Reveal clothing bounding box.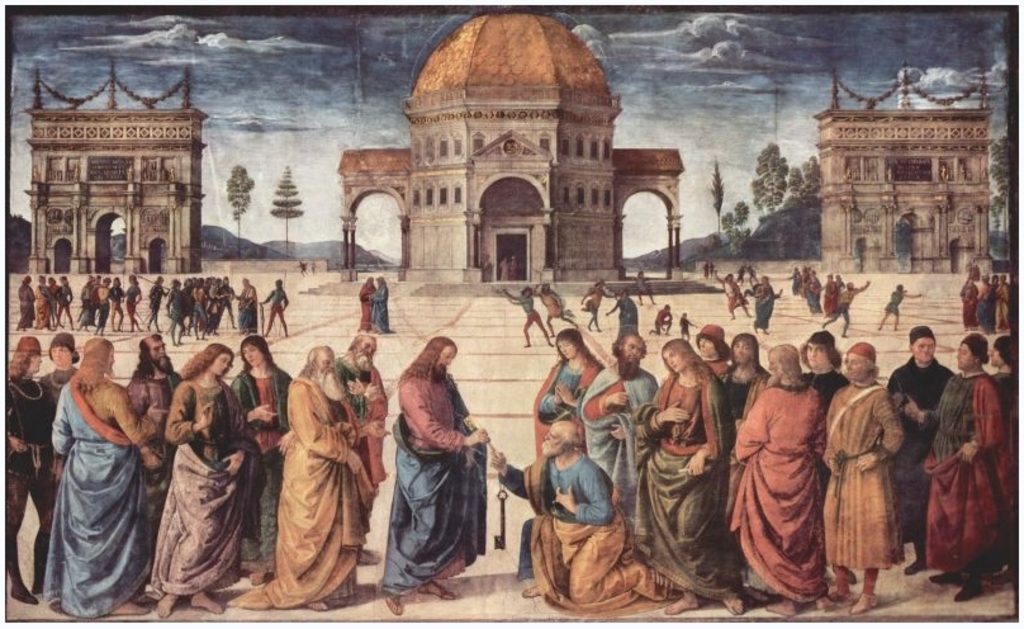
Revealed: (274, 372, 364, 619).
